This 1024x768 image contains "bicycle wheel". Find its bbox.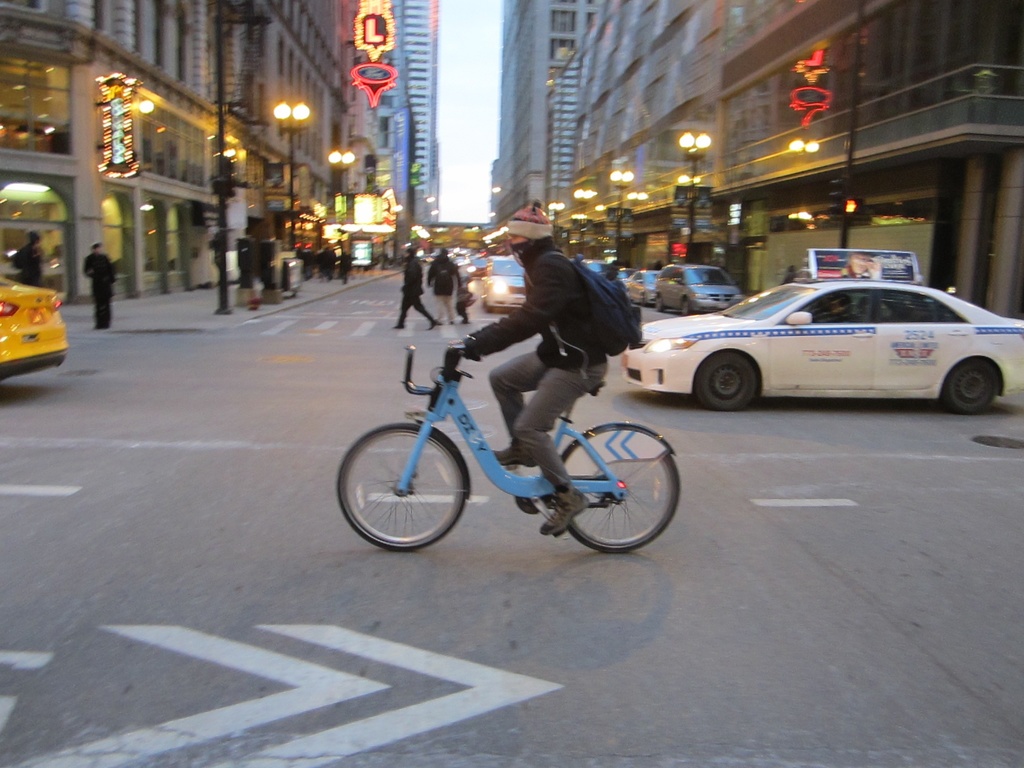
559,428,683,555.
